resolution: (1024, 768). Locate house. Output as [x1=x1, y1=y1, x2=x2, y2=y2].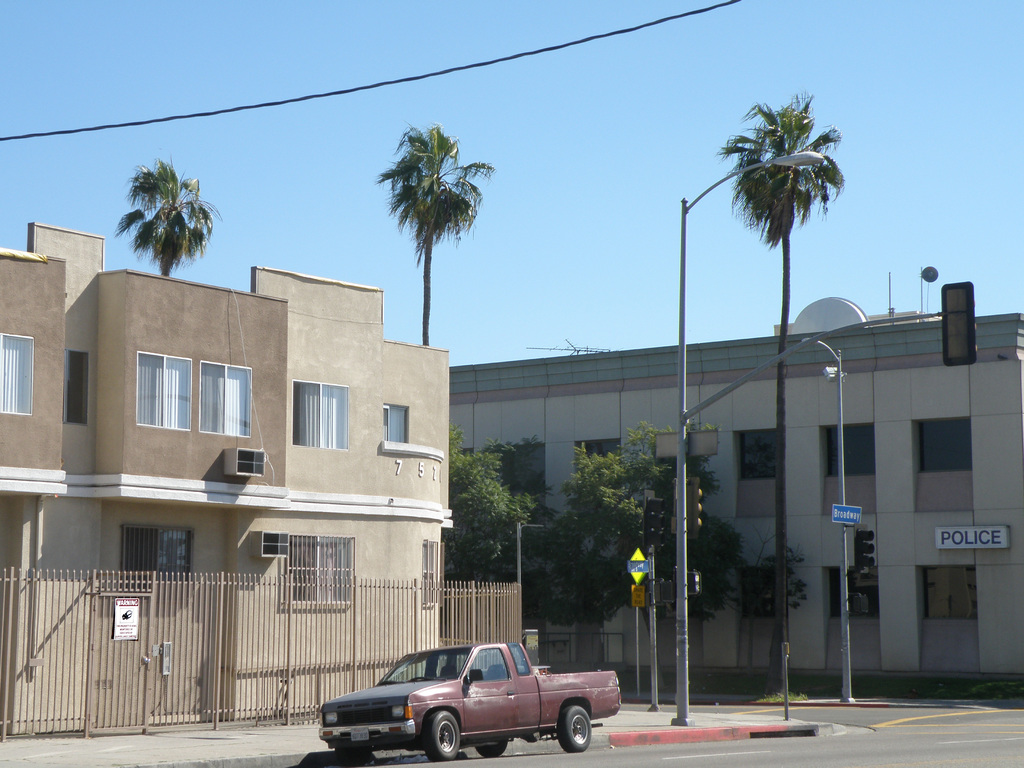
[x1=0, y1=221, x2=448, y2=743].
